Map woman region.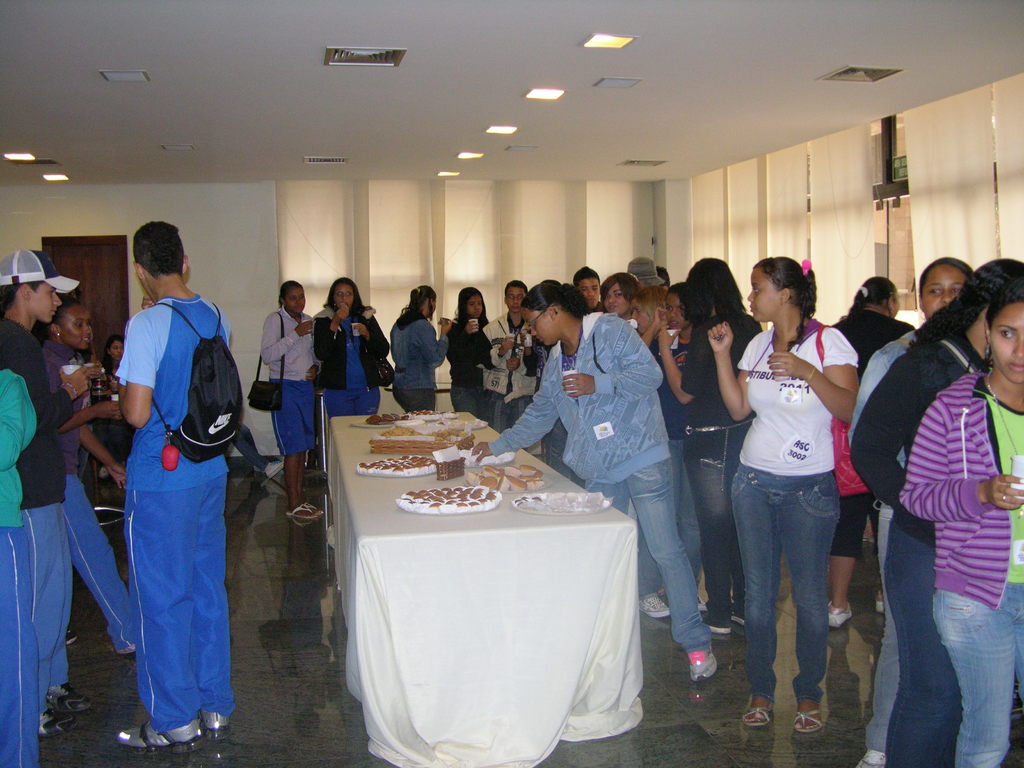
Mapped to {"x1": 709, "y1": 239, "x2": 875, "y2": 733}.
